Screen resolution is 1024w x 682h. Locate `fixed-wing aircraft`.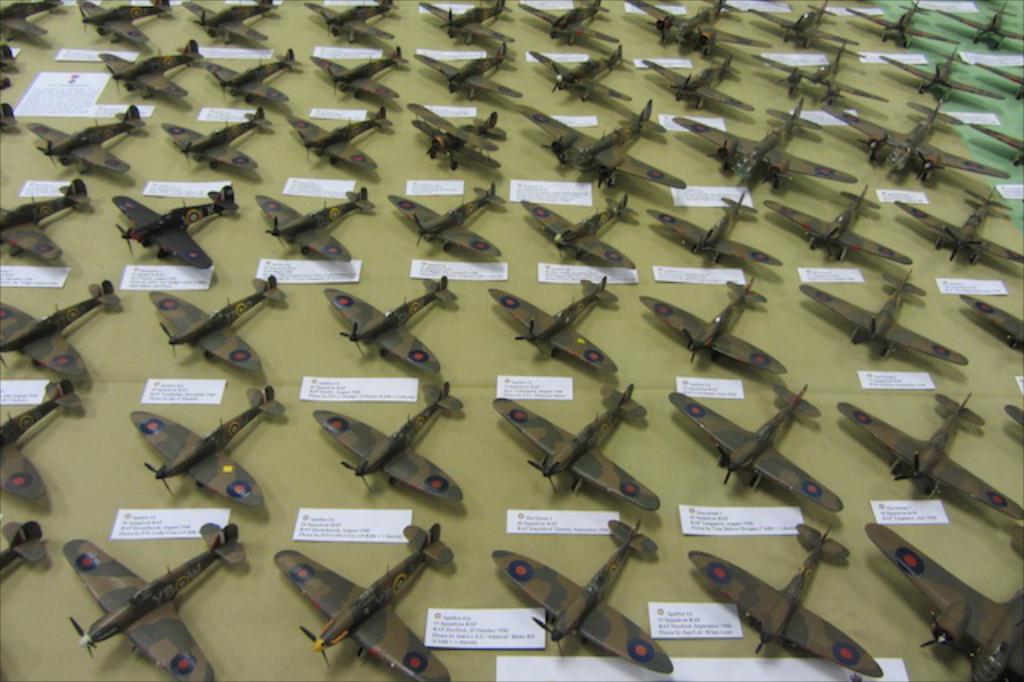
(115,184,240,266).
